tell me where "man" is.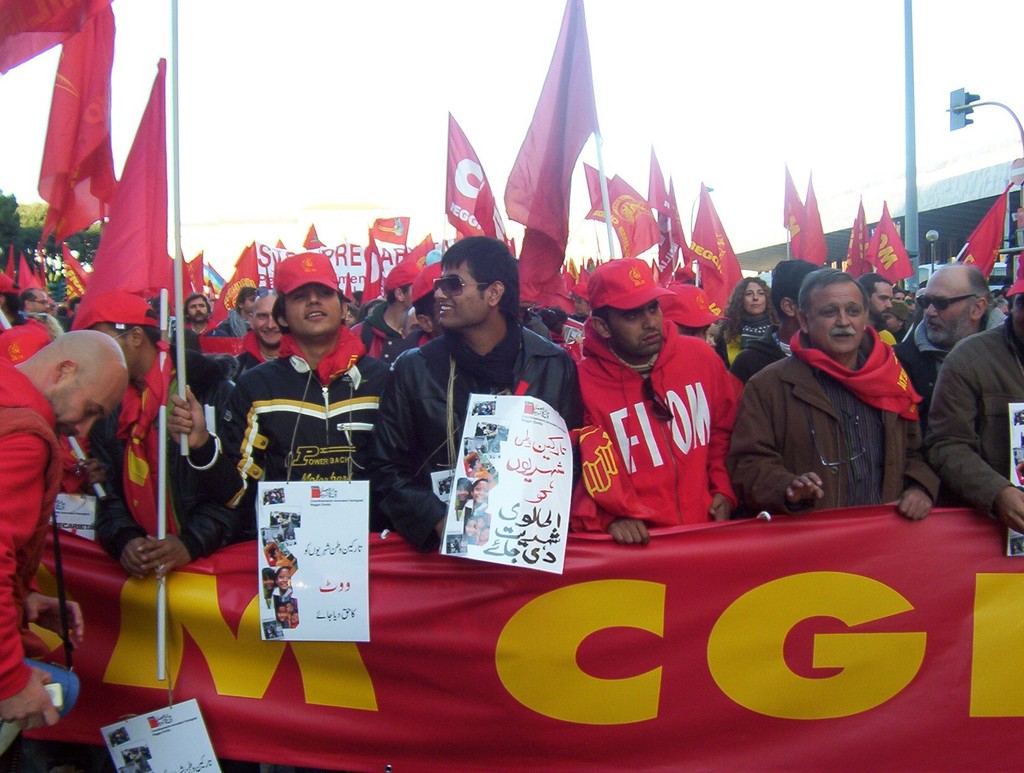
"man" is at [left=0, top=330, right=129, bottom=732].
